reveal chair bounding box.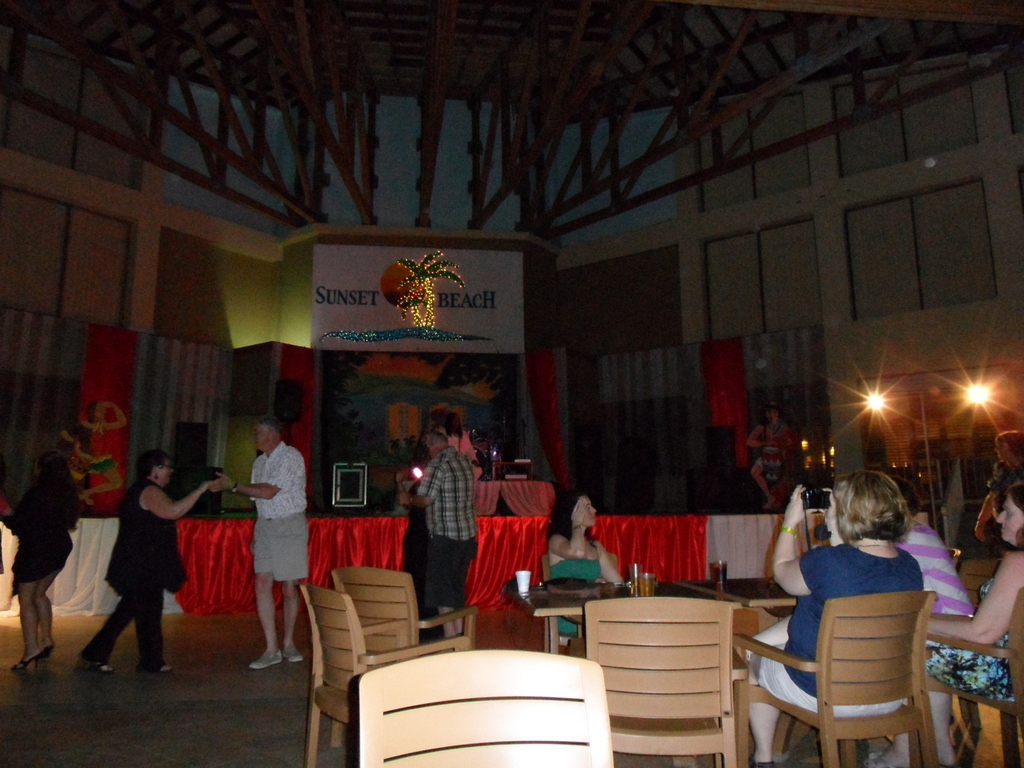
Revealed: crop(329, 564, 490, 655).
